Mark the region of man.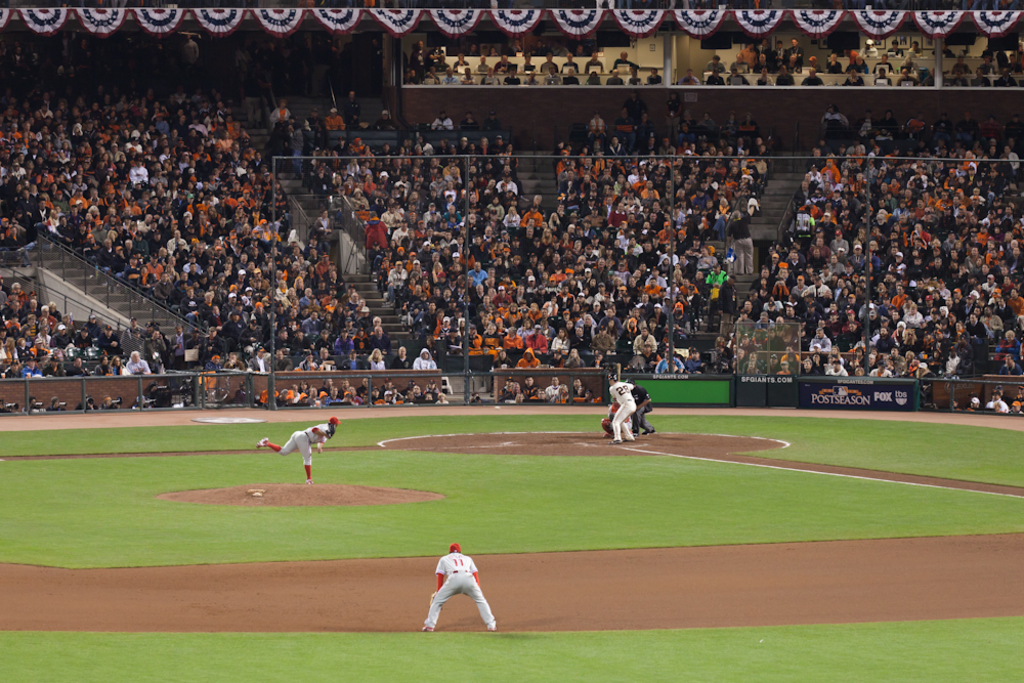
Region: [x1=800, y1=68, x2=821, y2=83].
